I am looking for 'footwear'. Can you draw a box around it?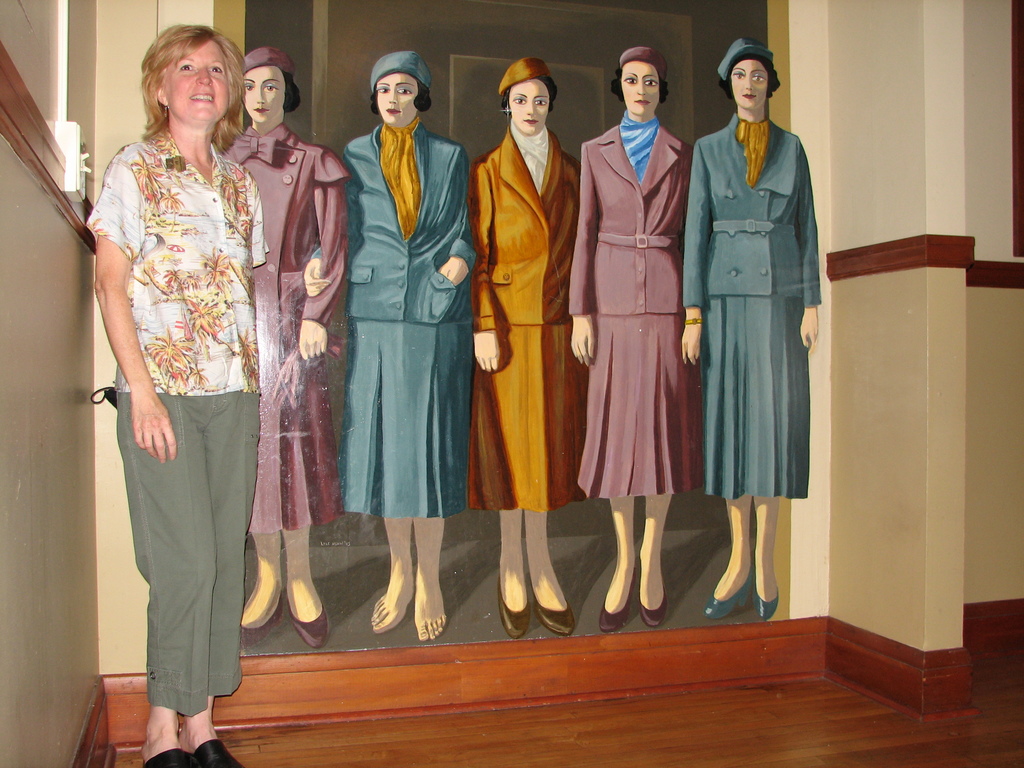
Sure, the bounding box is bbox(609, 566, 638, 630).
